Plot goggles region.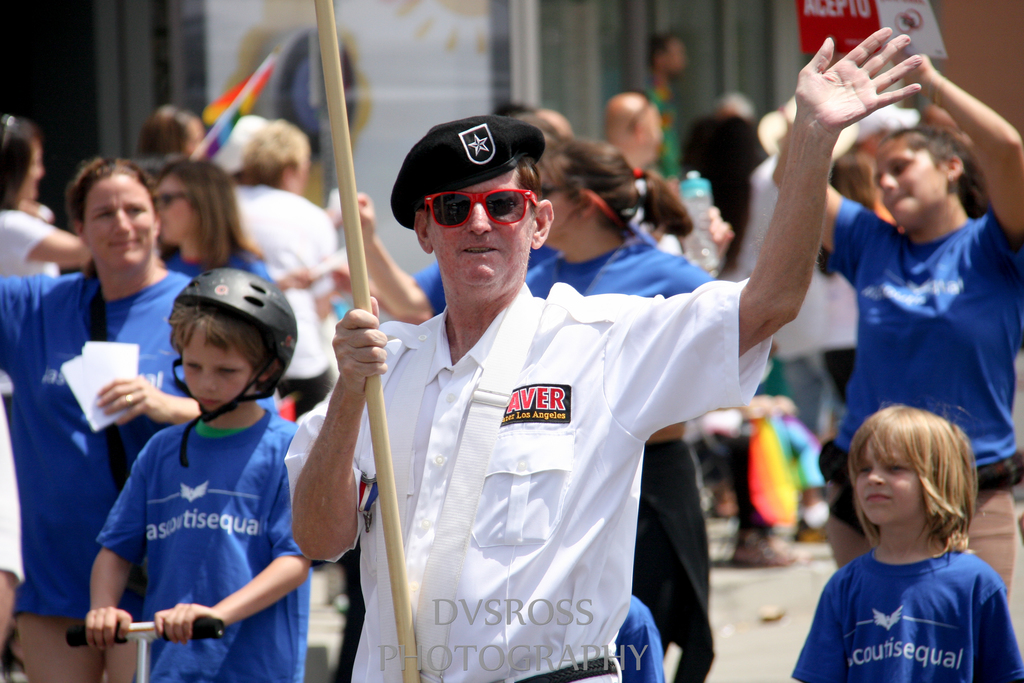
Plotted at pyautogui.locateOnScreen(410, 184, 550, 245).
